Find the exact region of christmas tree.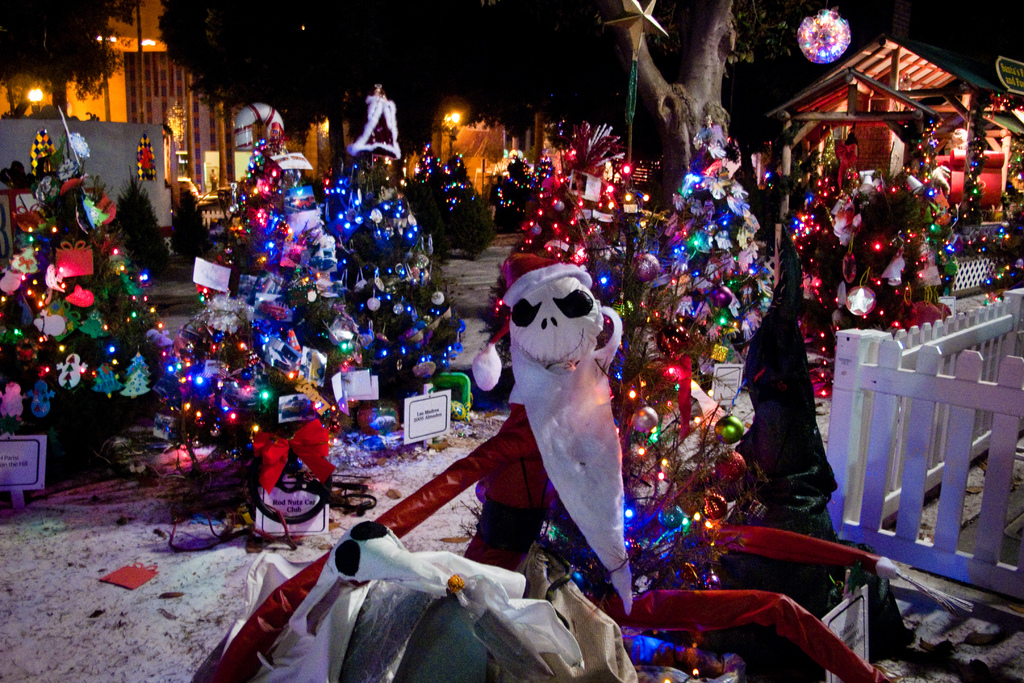
Exact region: bbox=(484, 156, 606, 367).
